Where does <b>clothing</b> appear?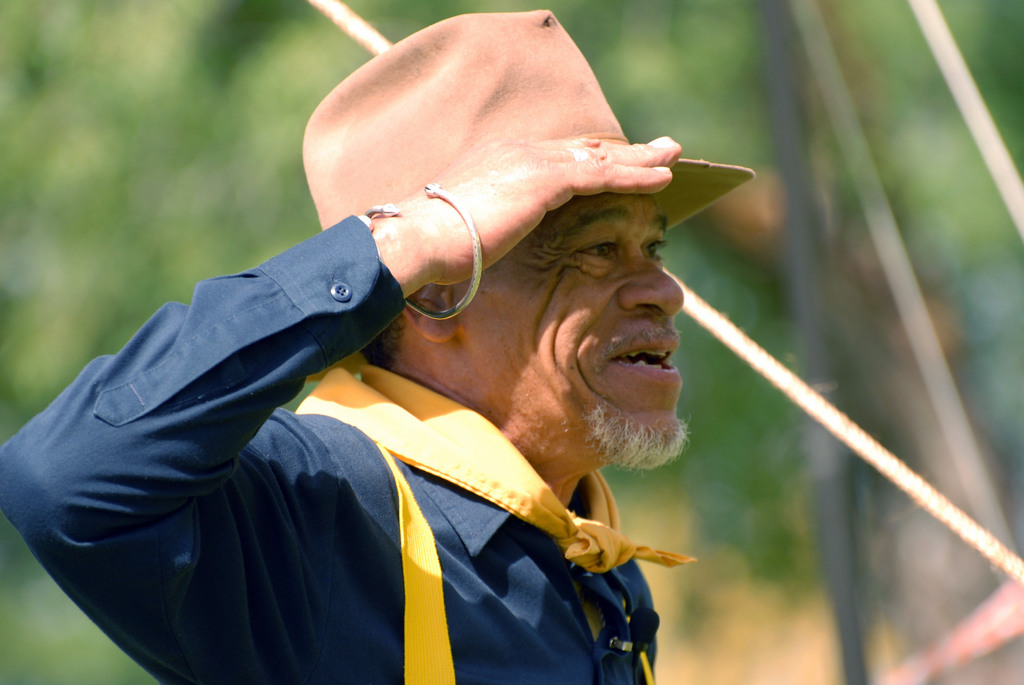
Appears at bbox(0, 206, 658, 684).
